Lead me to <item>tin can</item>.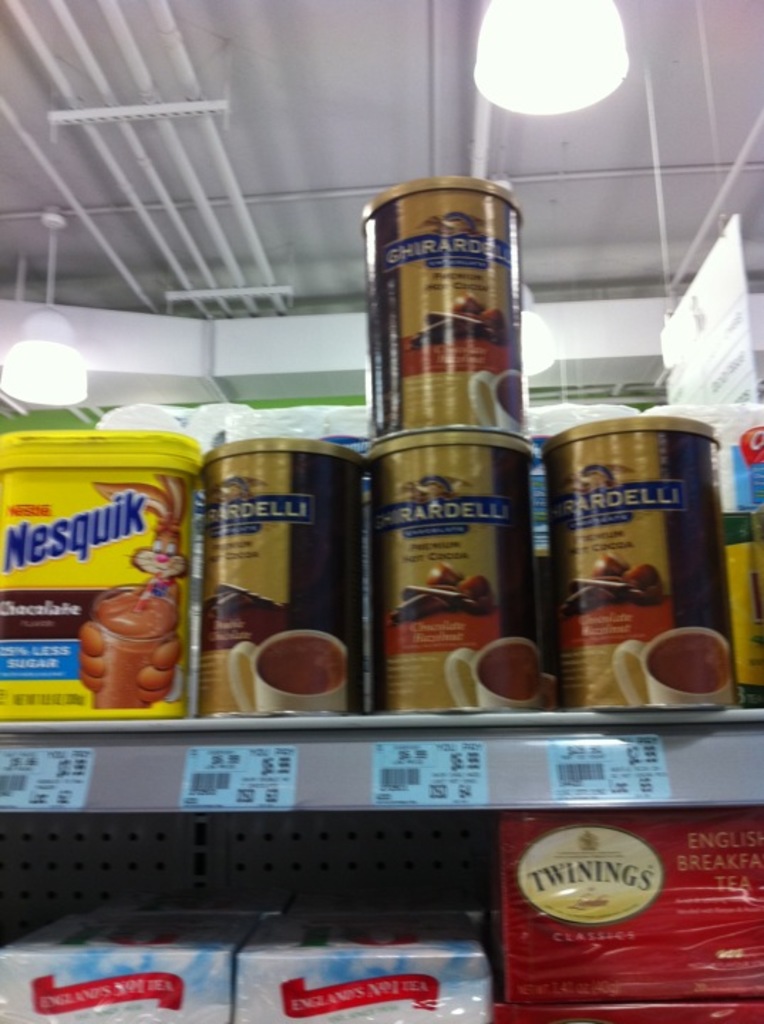
Lead to {"left": 542, "top": 414, "right": 740, "bottom": 711}.
